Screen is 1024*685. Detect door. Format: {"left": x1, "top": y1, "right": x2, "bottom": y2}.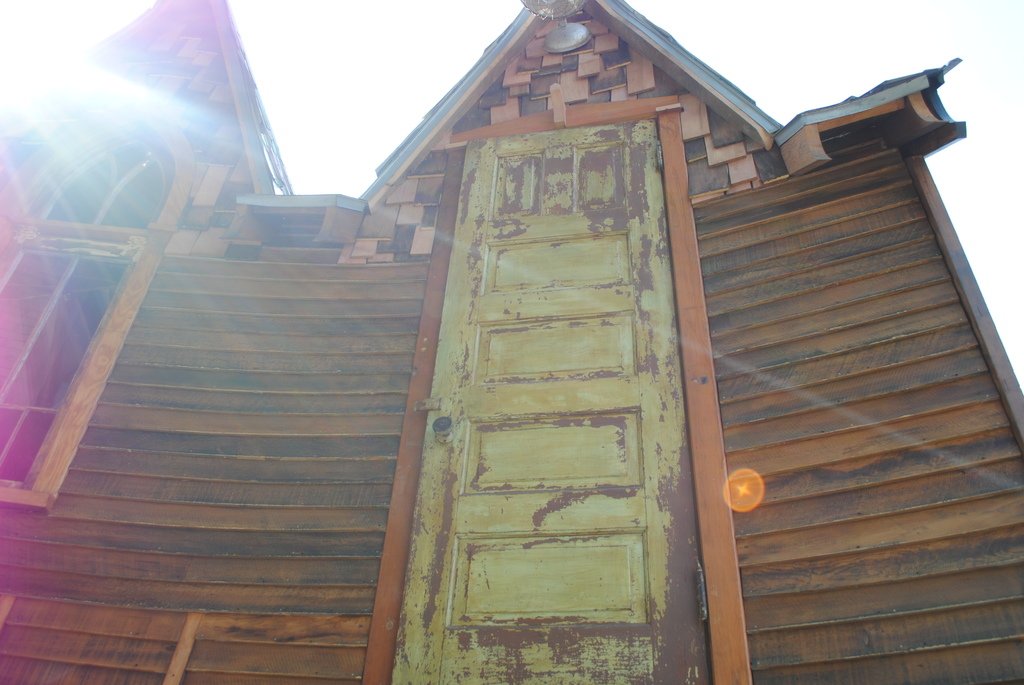
{"left": 394, "top": 111, "right": 717, "bottom": 684}.
